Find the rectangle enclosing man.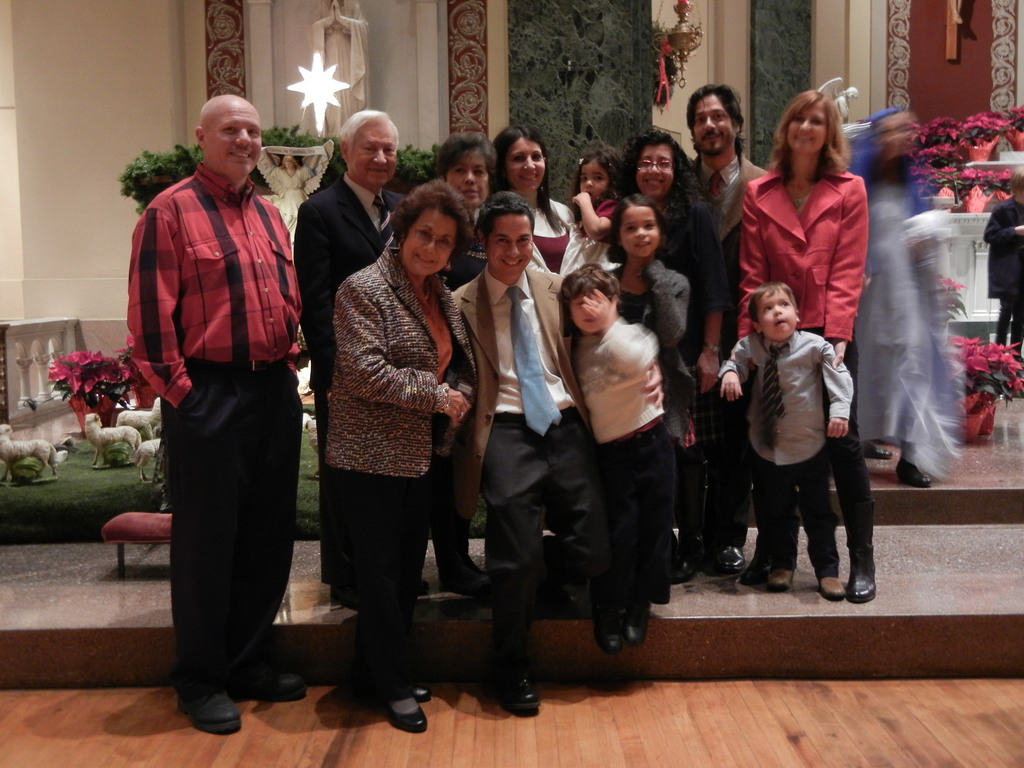
box(452, 186, 668, 714).
